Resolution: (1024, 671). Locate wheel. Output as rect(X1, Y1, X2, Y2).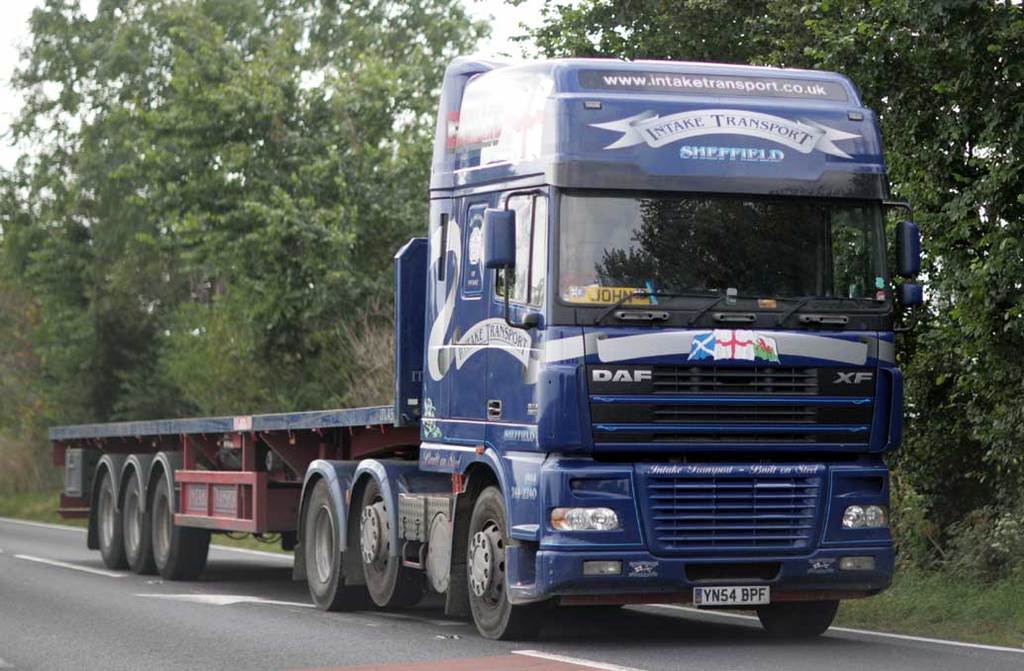
rect(122, 475, 156, 574).
